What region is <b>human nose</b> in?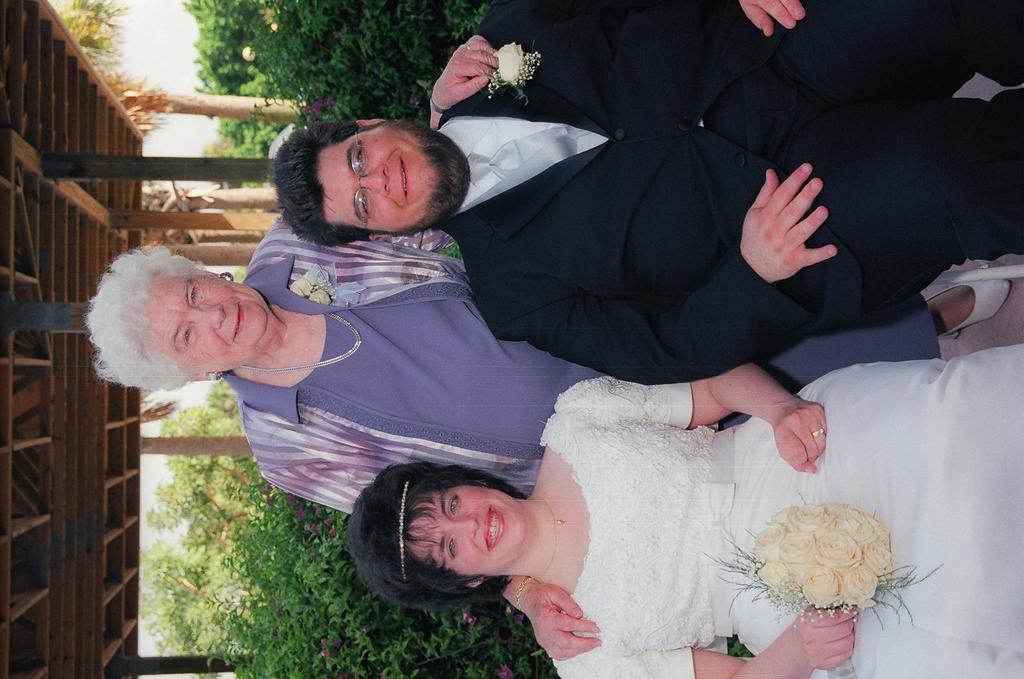
[left=353, top=163, right=389, bottom=196].
